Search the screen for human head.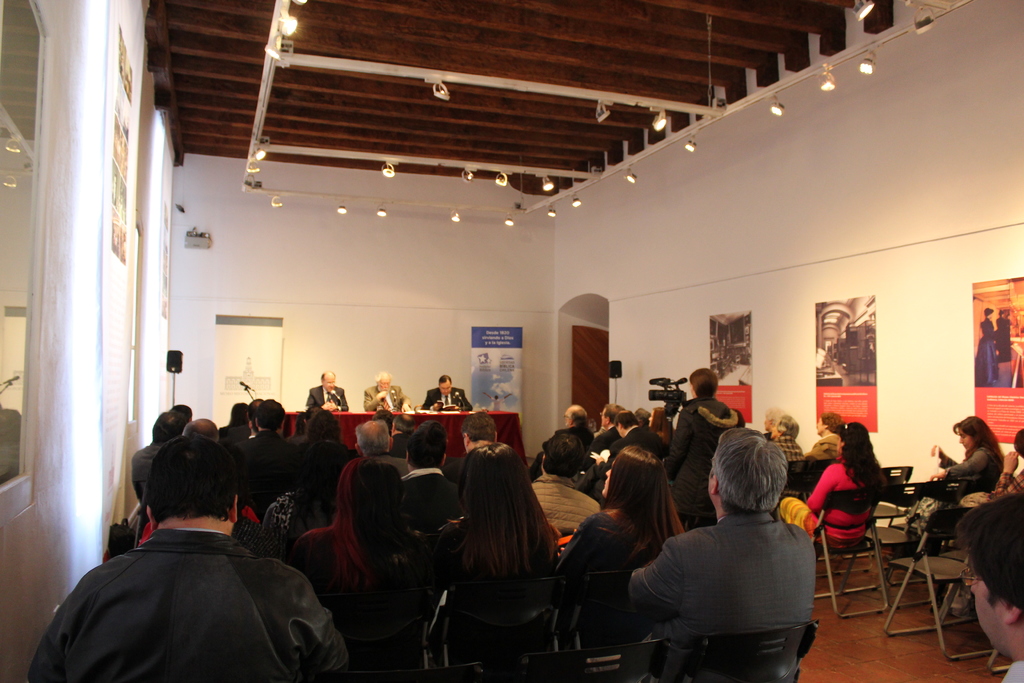
Found at bbox(703, 431, 788, 507).
